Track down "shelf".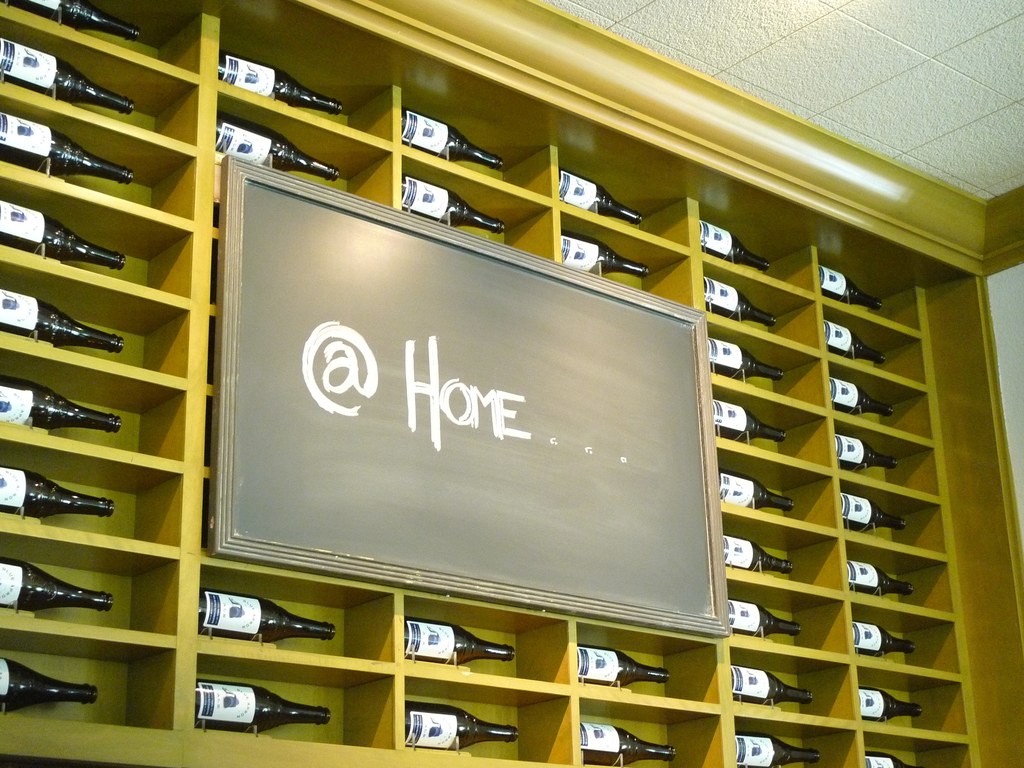
Tracked to box(0, 22, 218, 150).
